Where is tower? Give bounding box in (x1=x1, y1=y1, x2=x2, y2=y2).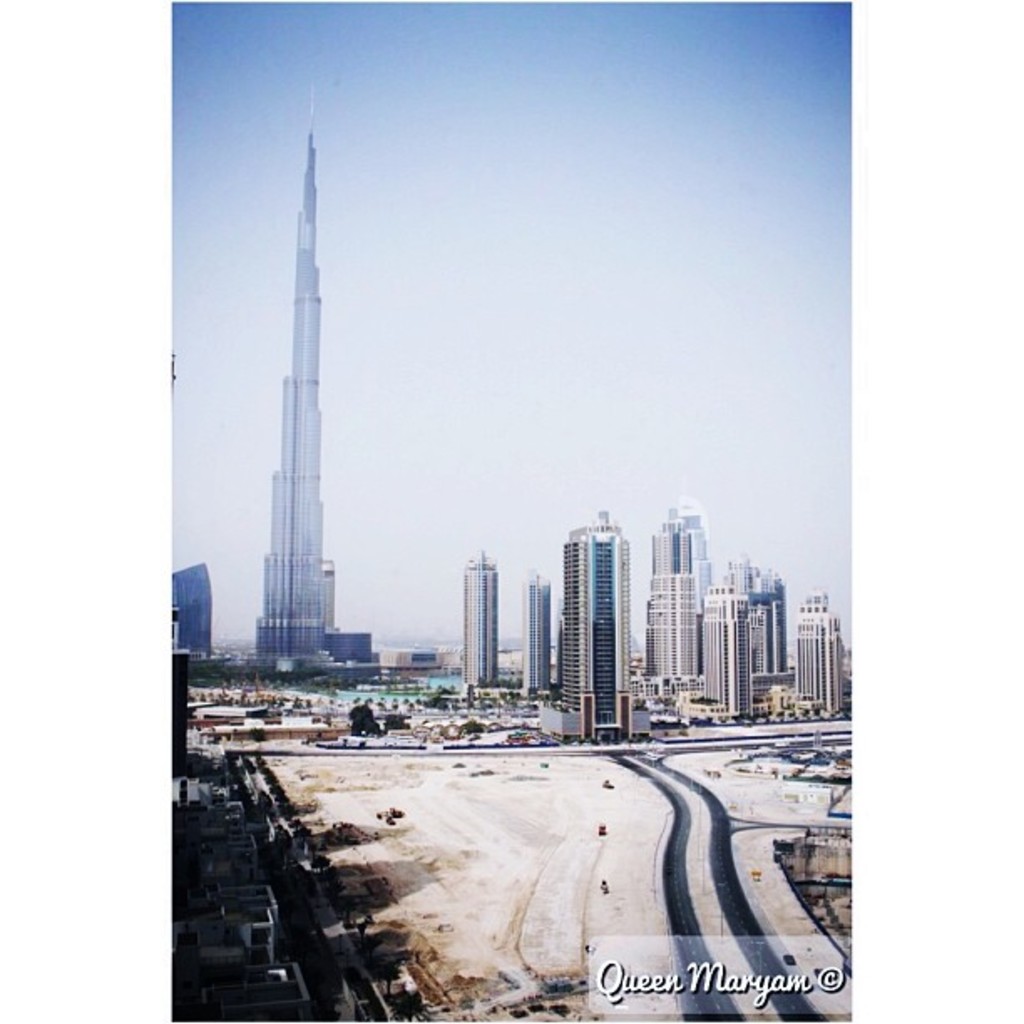
(x1=646, y1=509, x2=780, y2=719).
